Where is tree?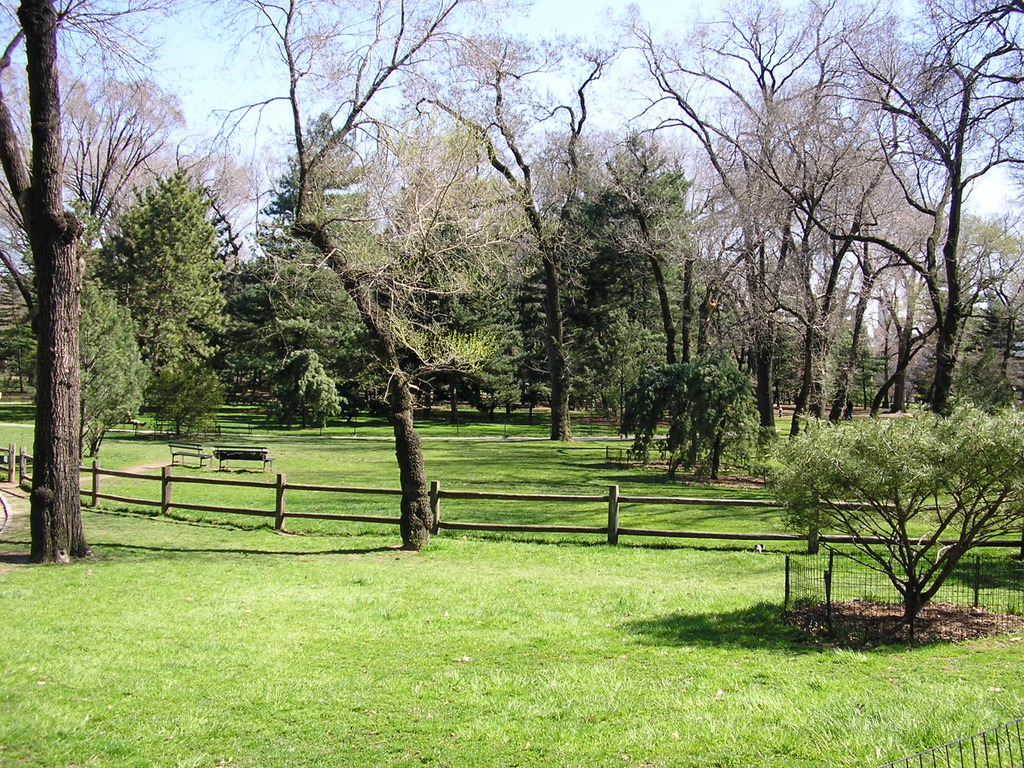
detection(0, 0, 296, 574).
